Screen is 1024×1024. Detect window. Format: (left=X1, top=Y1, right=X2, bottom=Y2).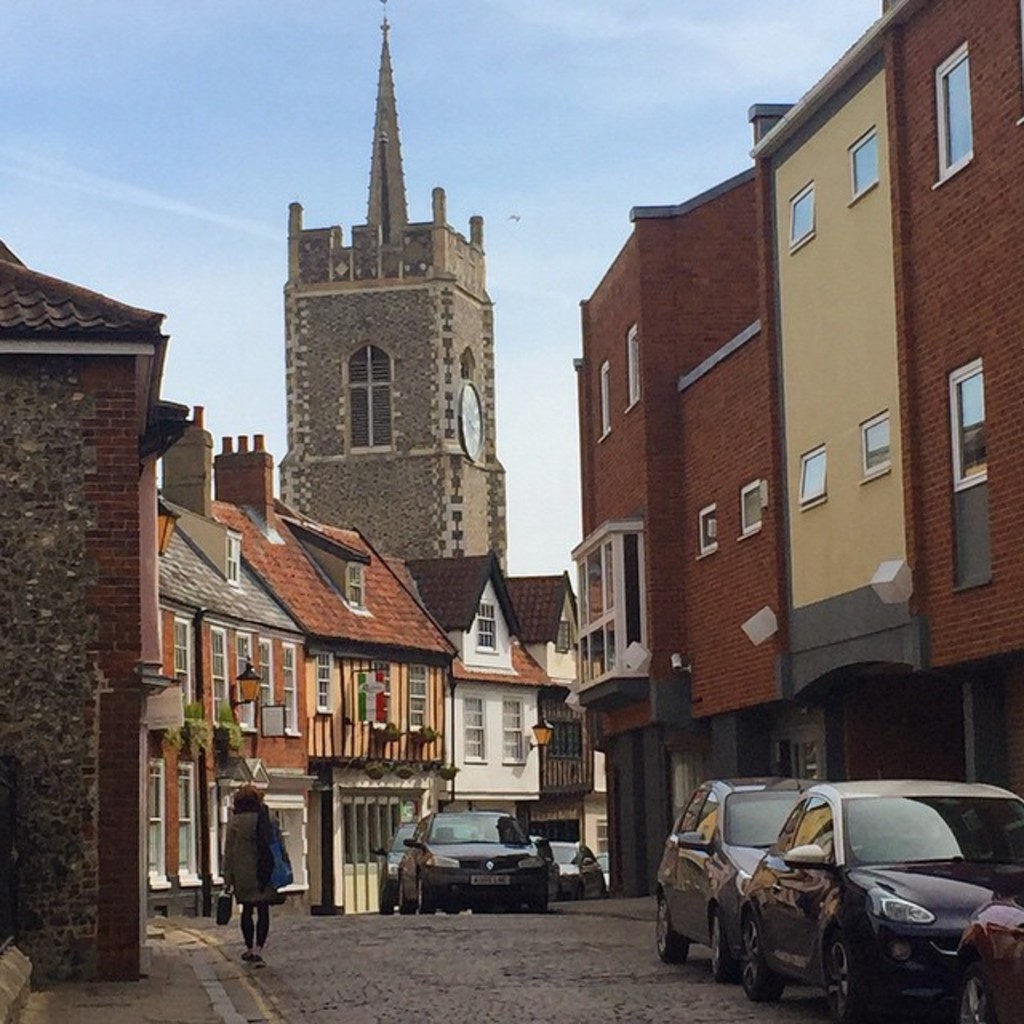
(left=235, top=632, right=258, bottom=731).
